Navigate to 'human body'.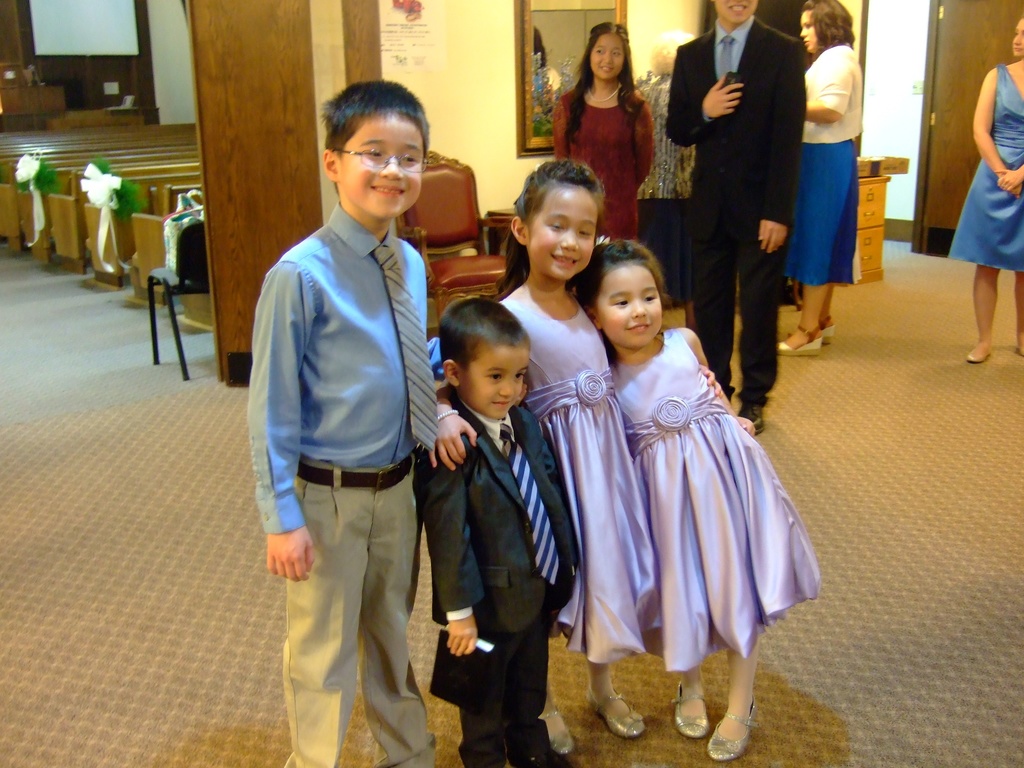
Navigation target: rect(428, 276, 724, 753).
